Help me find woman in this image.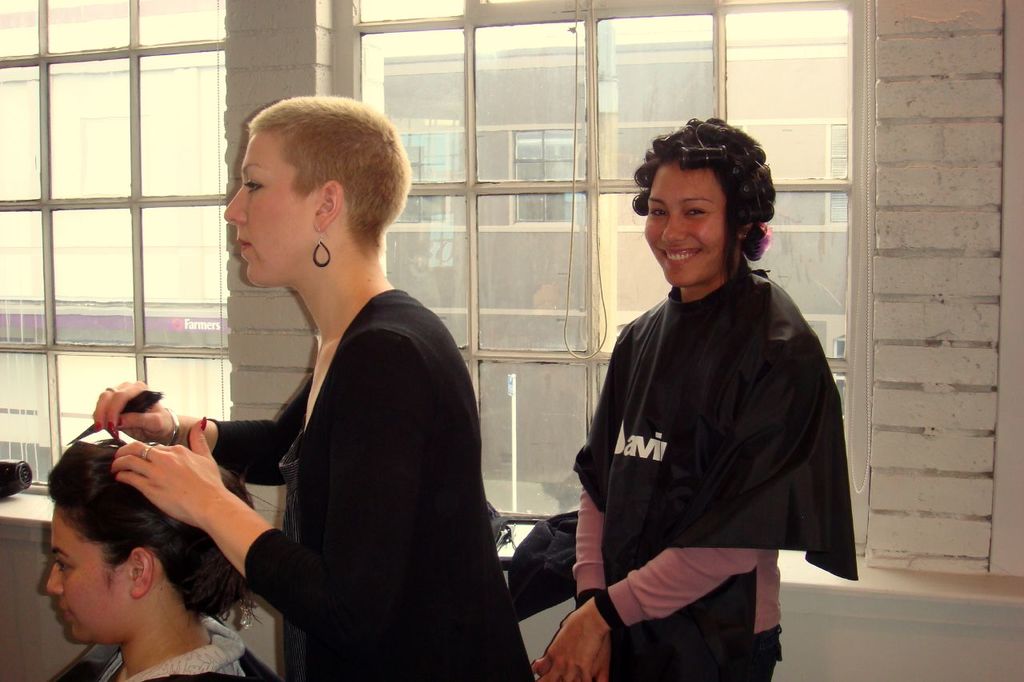
Found it: box=[42, 438, 262, 681].
